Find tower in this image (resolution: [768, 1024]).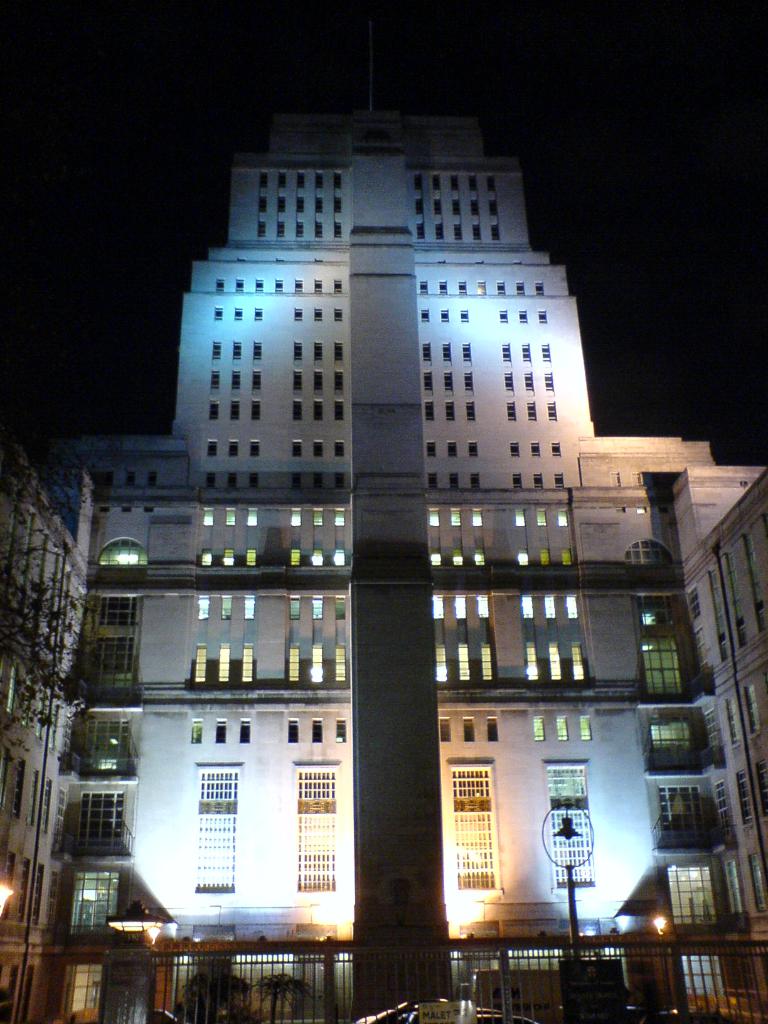
[x1=335, y1=13, x2=453, y2=1023].
